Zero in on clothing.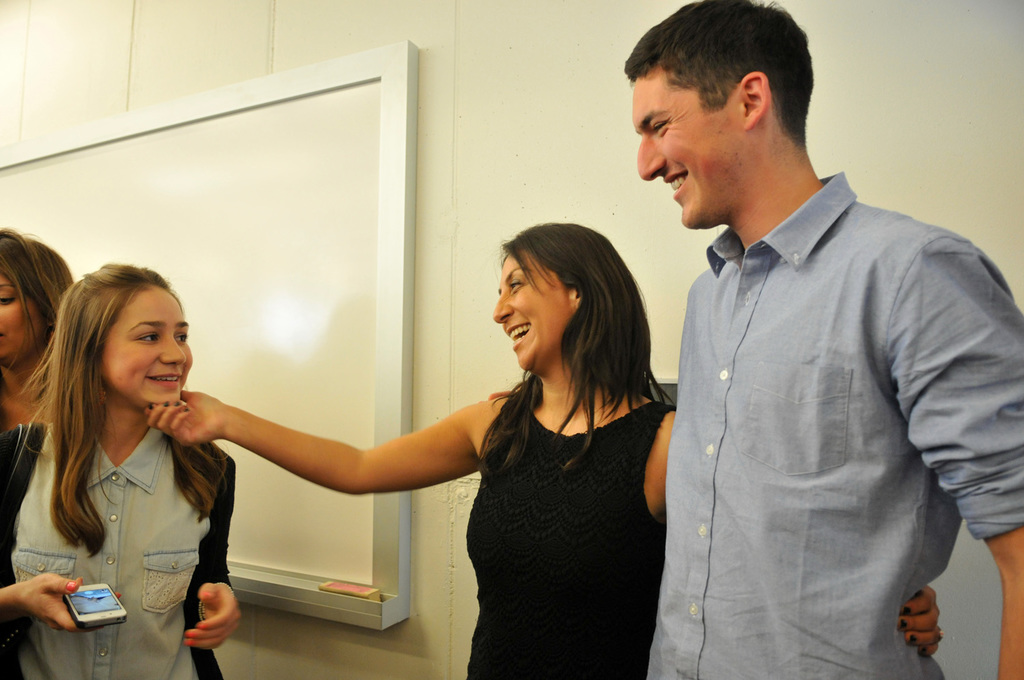
Zeroed in: x1=646 y1=132 x2=996 y2=668.
